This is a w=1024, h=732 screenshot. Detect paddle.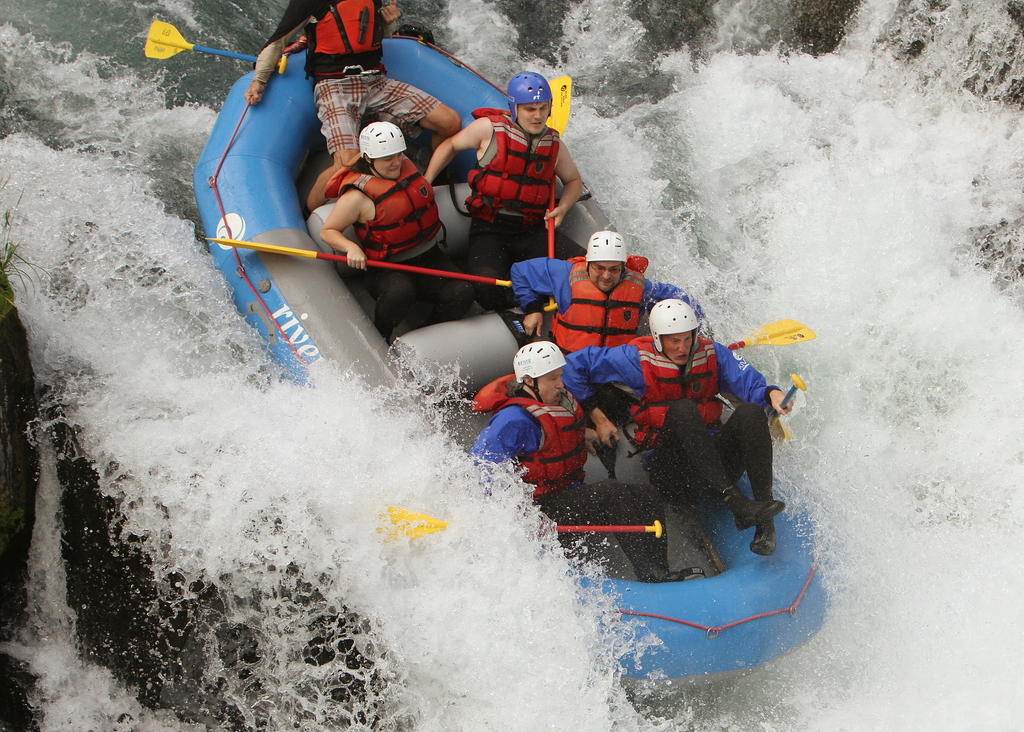
bbox=[367, 500, 663, 546].
